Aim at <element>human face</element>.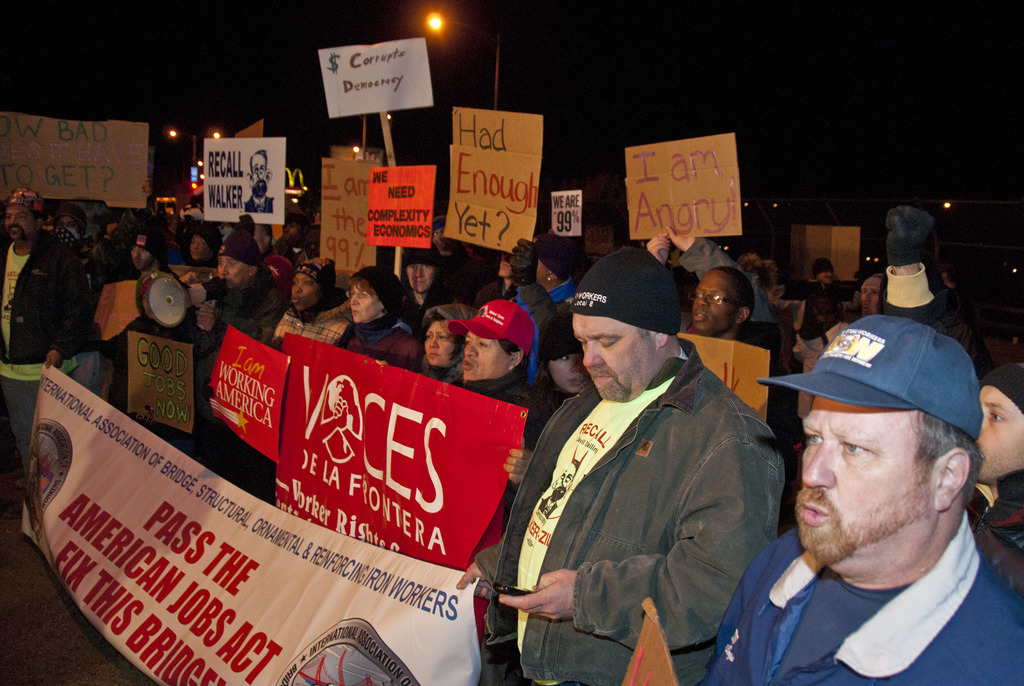
Aimed at (286, 272, 323, 314).
